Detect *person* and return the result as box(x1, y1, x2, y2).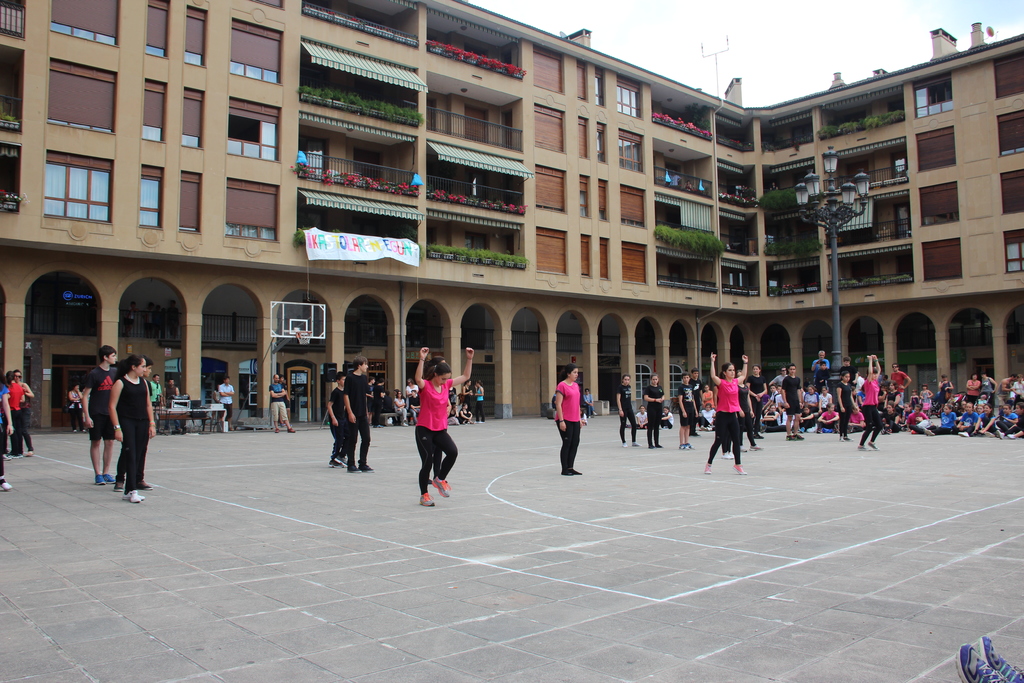
box(12, 368, 37, 456).
